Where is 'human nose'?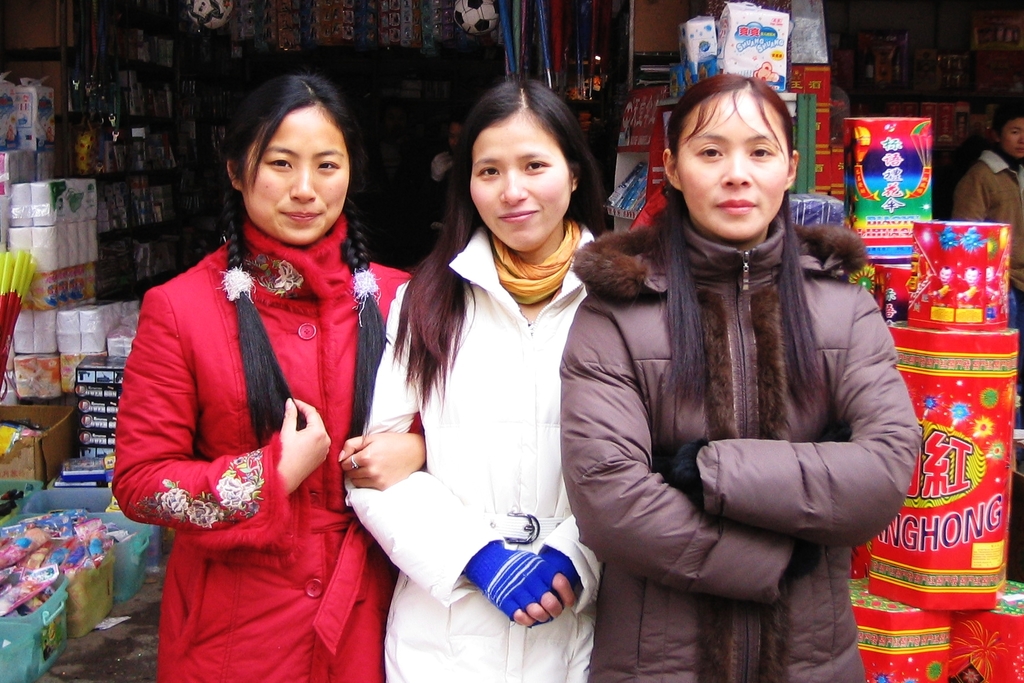
{"left": 1017, "top": 132, "right": 1023, "bottom": 143}.
